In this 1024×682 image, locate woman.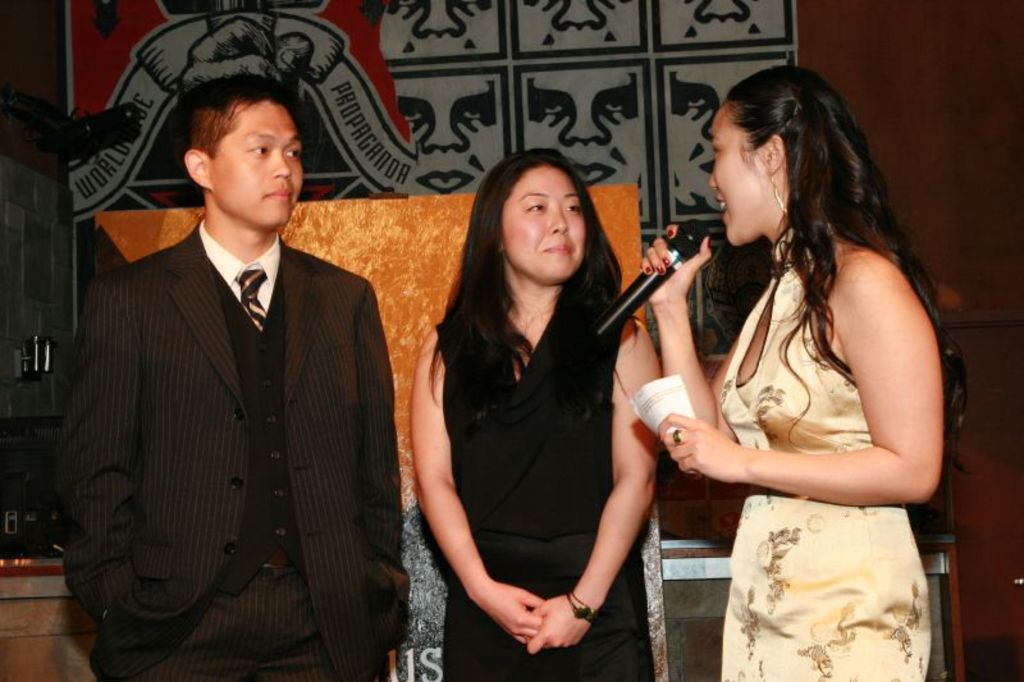
Bounding box: region(652, 47, 960, 681).
